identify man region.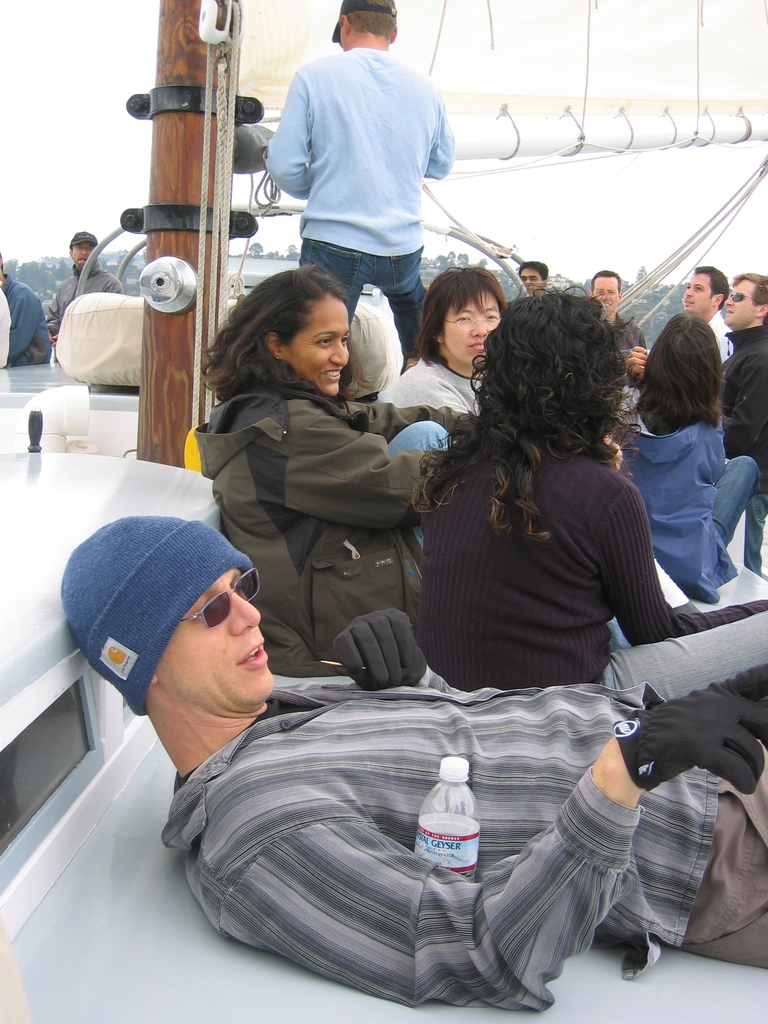
Region: box=[708, 268, 767, 576].
